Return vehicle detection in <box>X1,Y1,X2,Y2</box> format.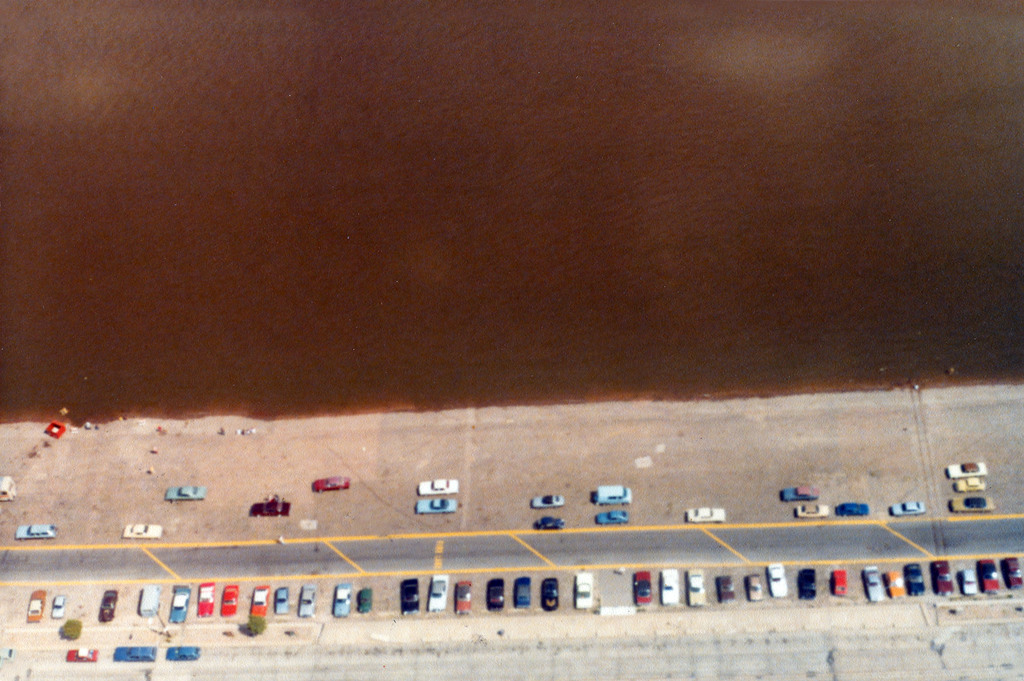
<box>879,566,906,597</box>.
